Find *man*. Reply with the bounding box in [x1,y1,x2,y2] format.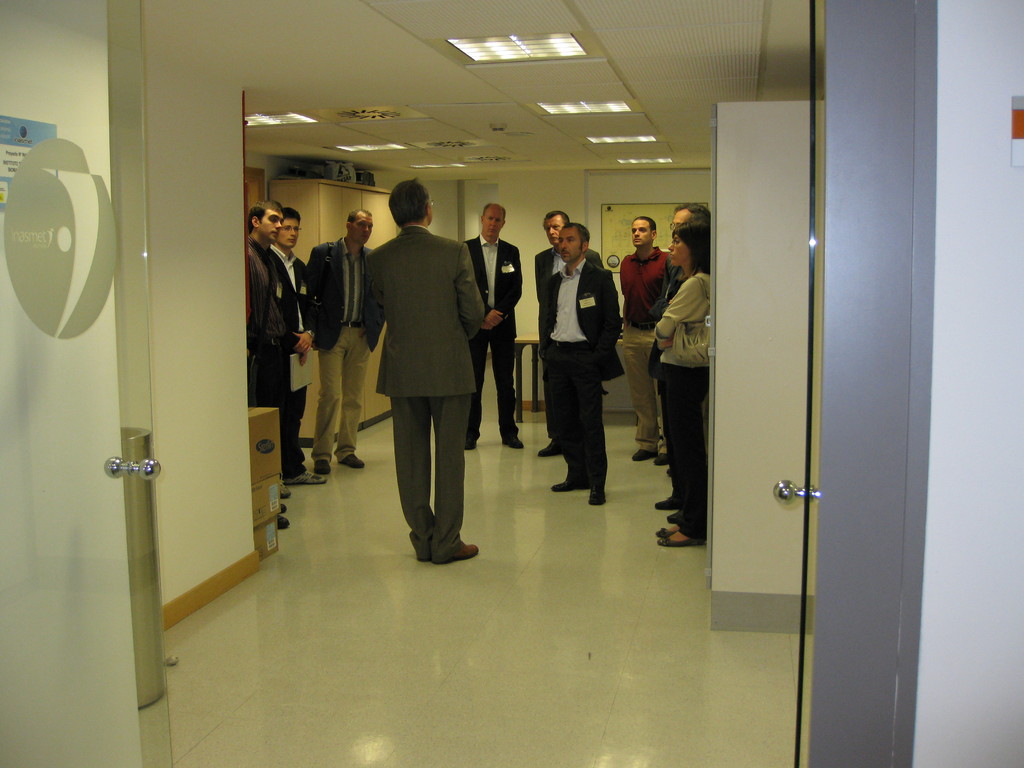
[529,212,605,299].
